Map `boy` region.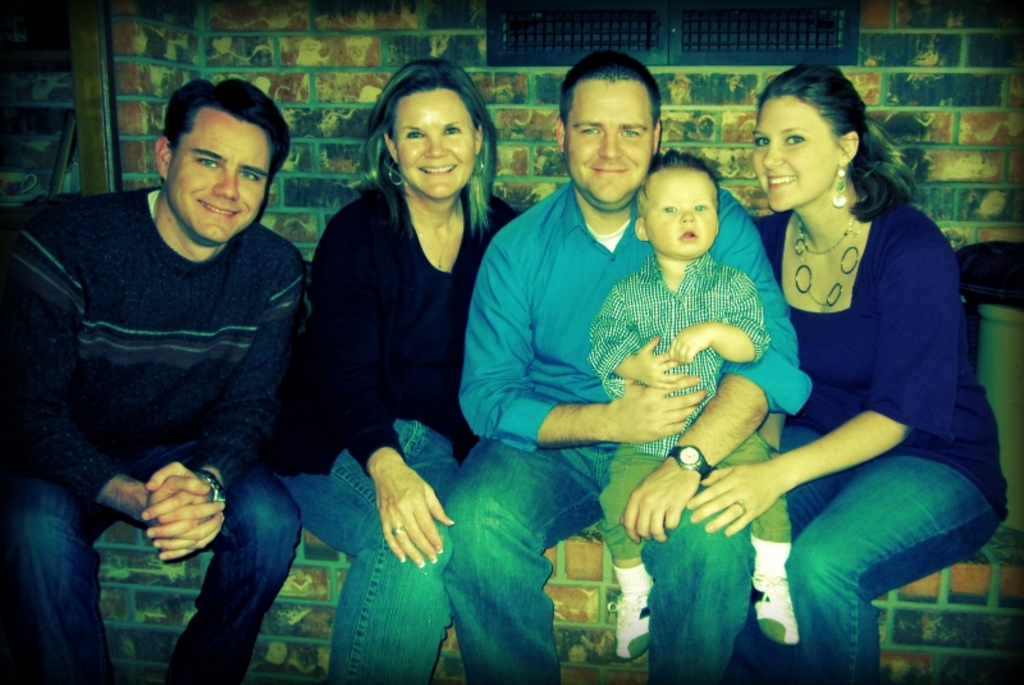
Mapped to detection(577, 132, 796, 602).
